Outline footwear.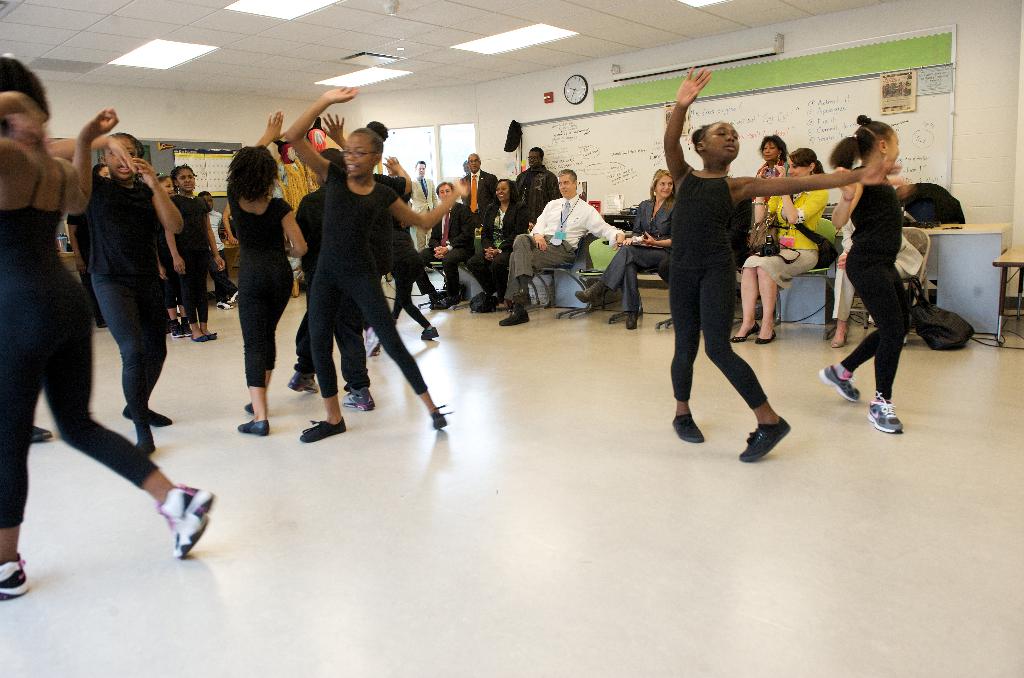
Outline: {"left": 758, "top": 326, "right": 780, "bottom": 347}.
